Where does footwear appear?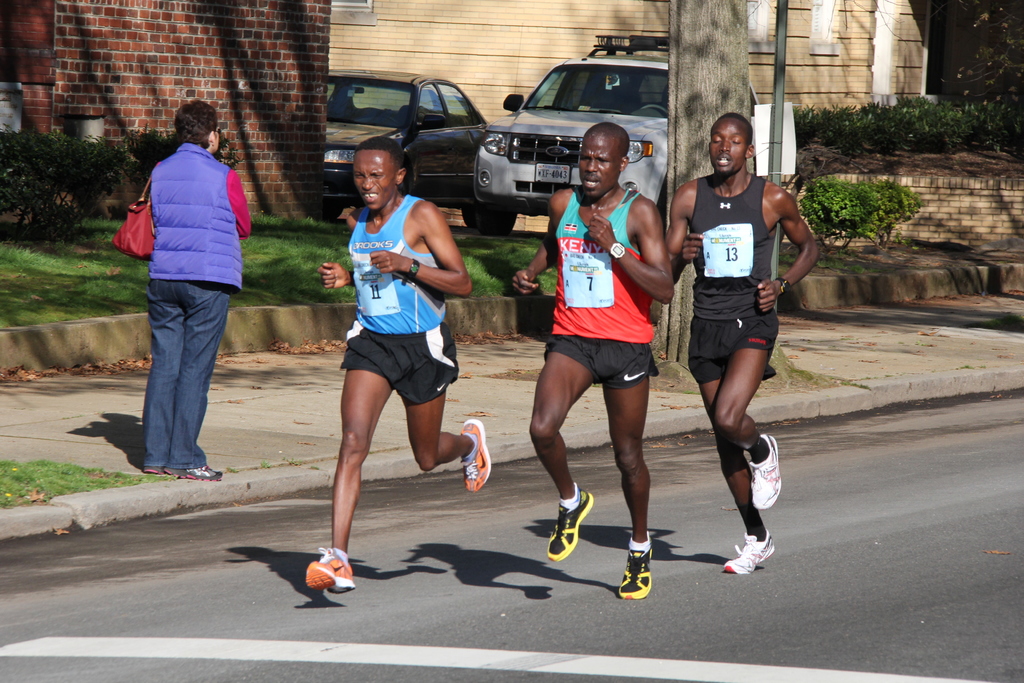
Appears at (left=463, top=417, right=489, bottom=493).
